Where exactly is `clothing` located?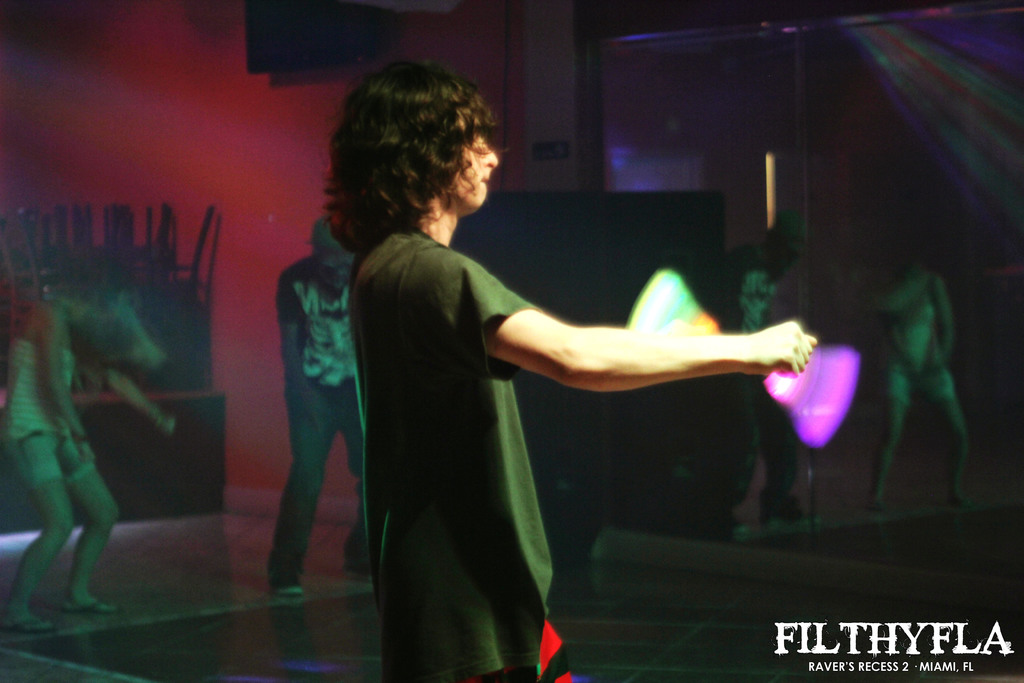
Its bounding box is l=894, t=294, r=950, b=397.
